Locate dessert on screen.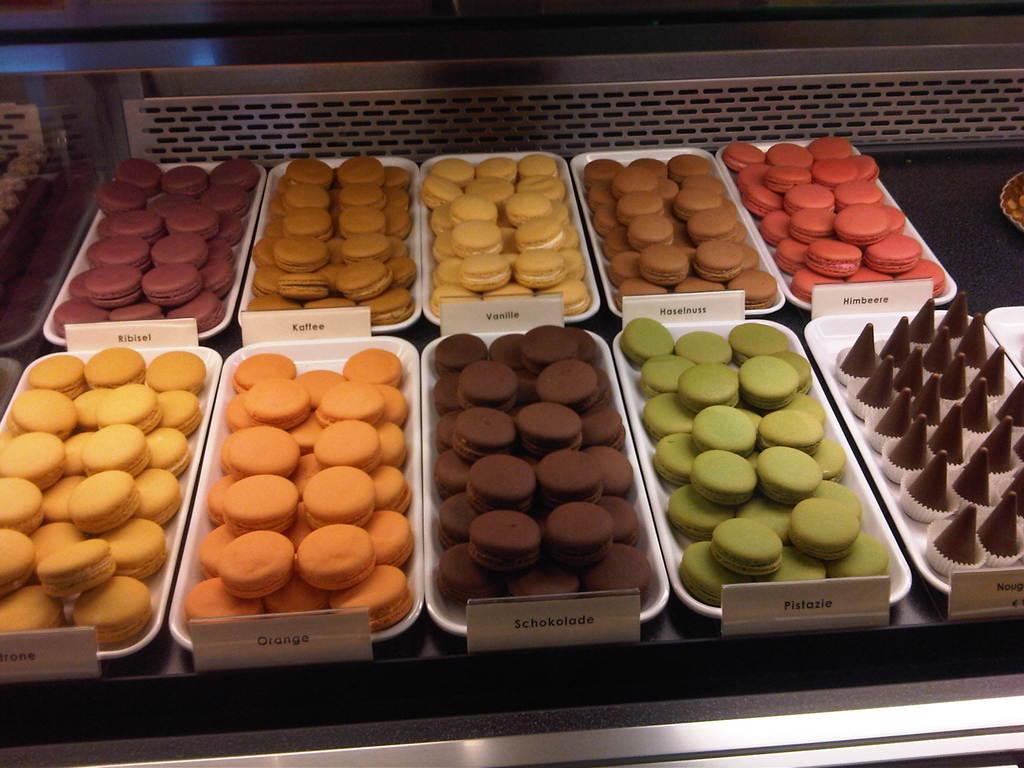
On screen at pyautogui.locateOnScreen(0, 520, 34, 588).
